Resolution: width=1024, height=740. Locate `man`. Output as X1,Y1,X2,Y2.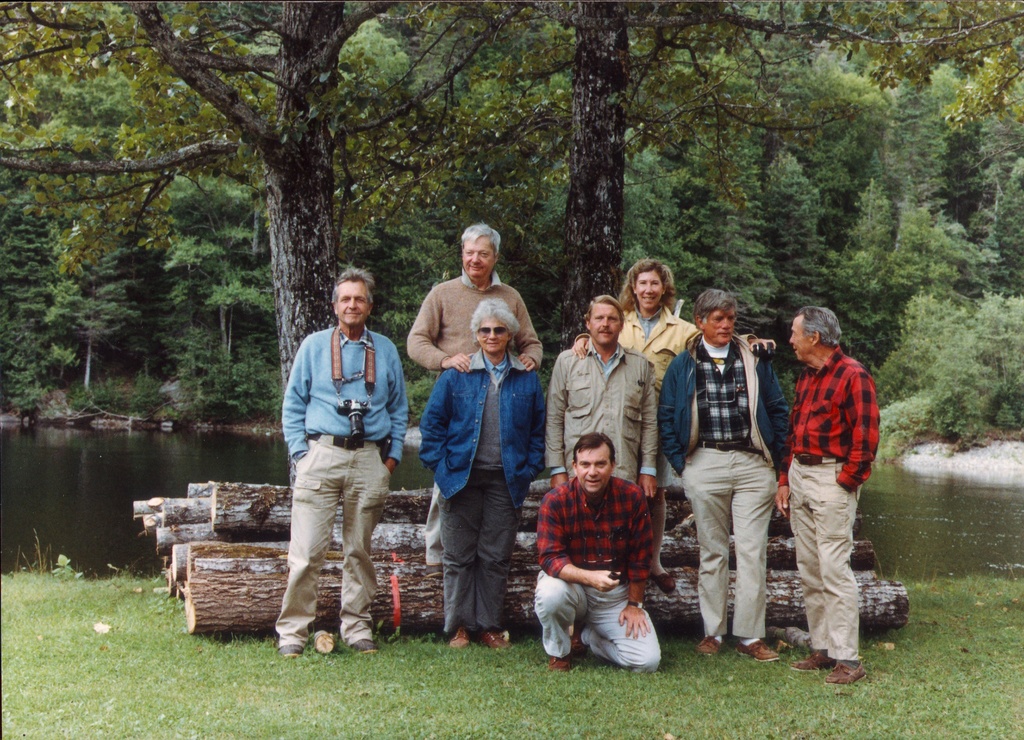
540,427,660,674.
